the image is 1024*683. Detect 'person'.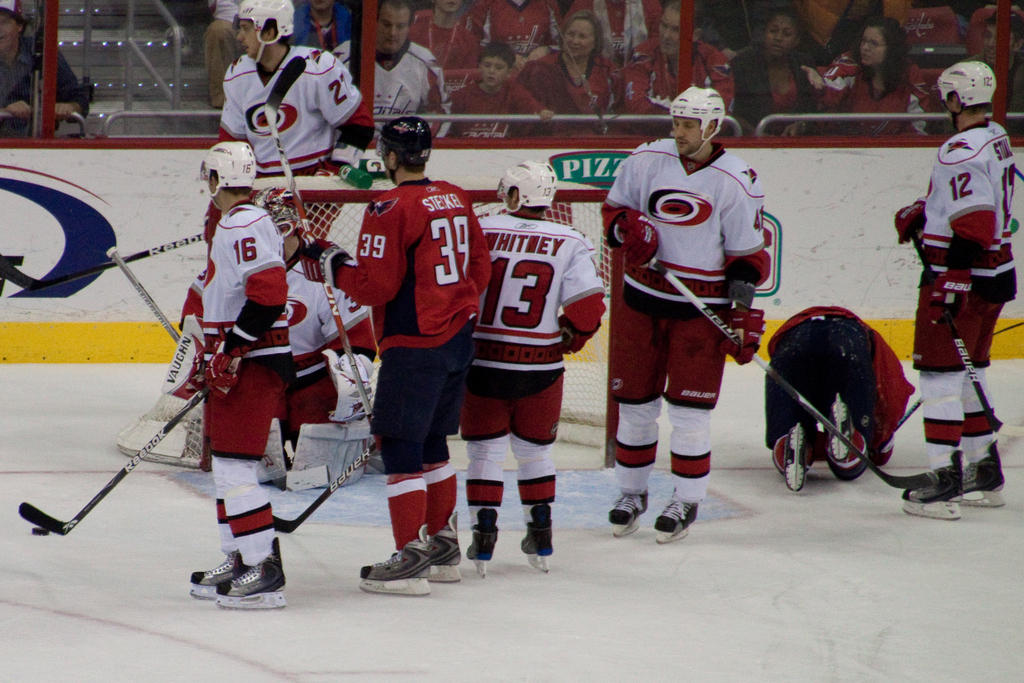
Detection: 612,76,779,566.
